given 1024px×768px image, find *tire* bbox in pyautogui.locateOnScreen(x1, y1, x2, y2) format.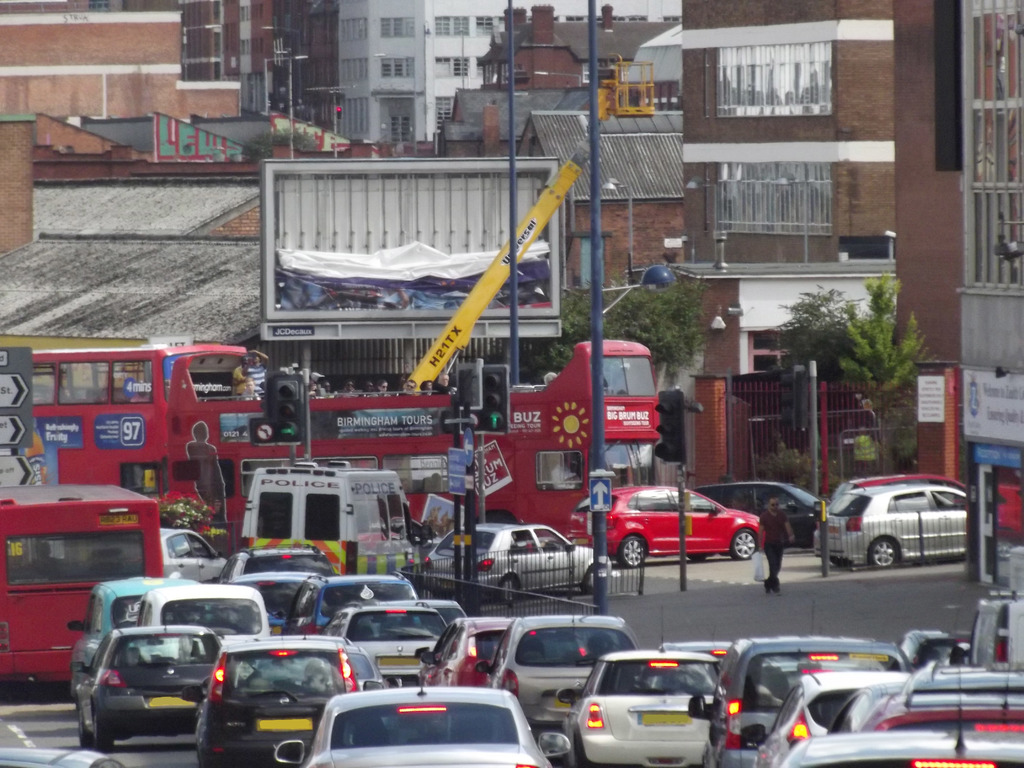
pyautogui.locateOnScreen(95, 712, 116, 755).
